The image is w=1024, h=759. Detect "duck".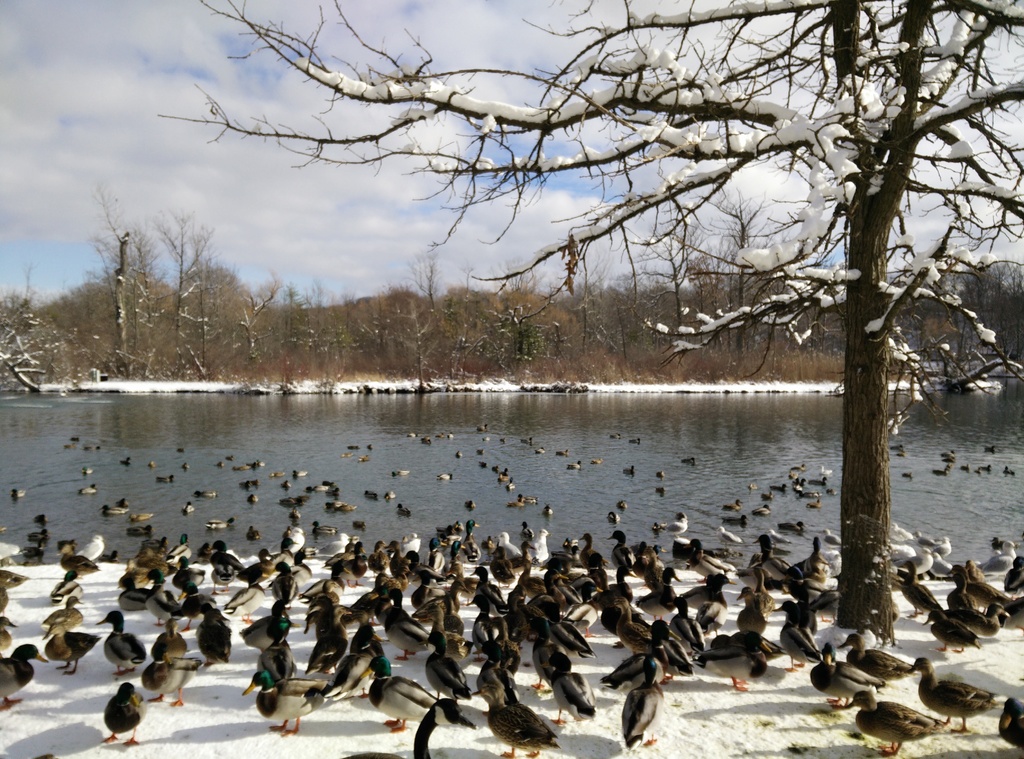
Detection: (412, 708, 441, 758).
